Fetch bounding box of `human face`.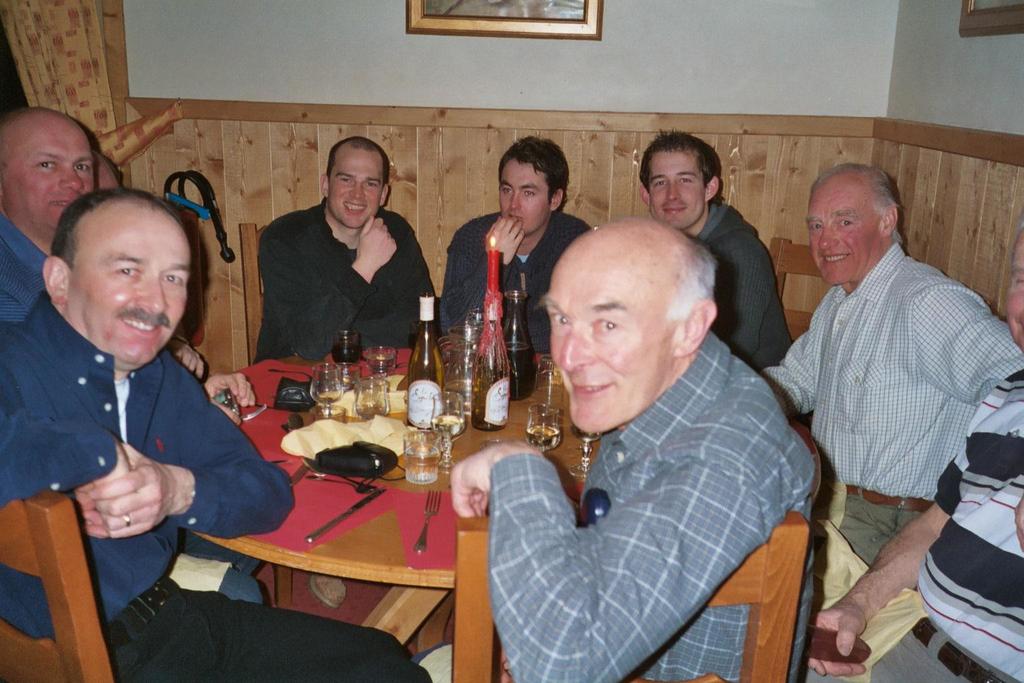
Bbox: x1=503, y1=161, x2=553, y2=234.
